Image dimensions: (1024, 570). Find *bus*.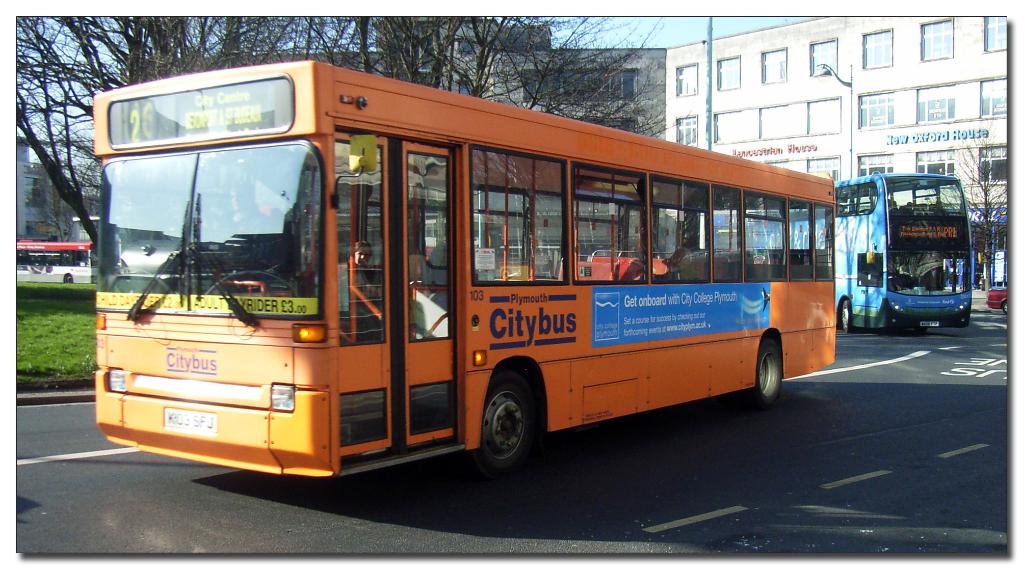
(710, 171, 973, 333).
